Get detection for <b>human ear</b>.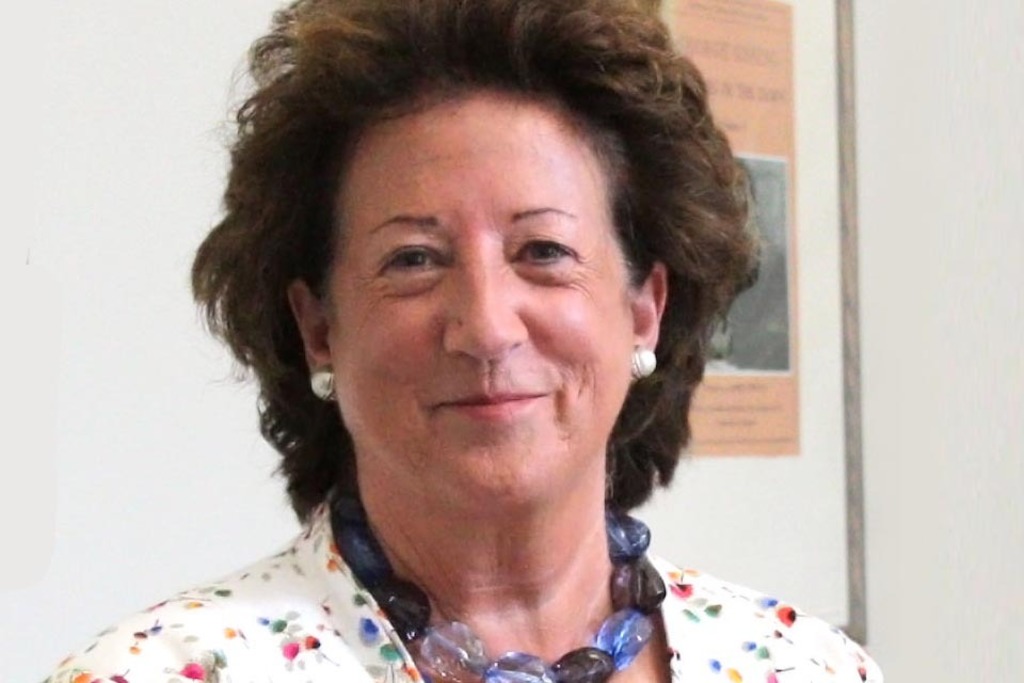
Detection: <region>627, 264, 669, 379</region>.
